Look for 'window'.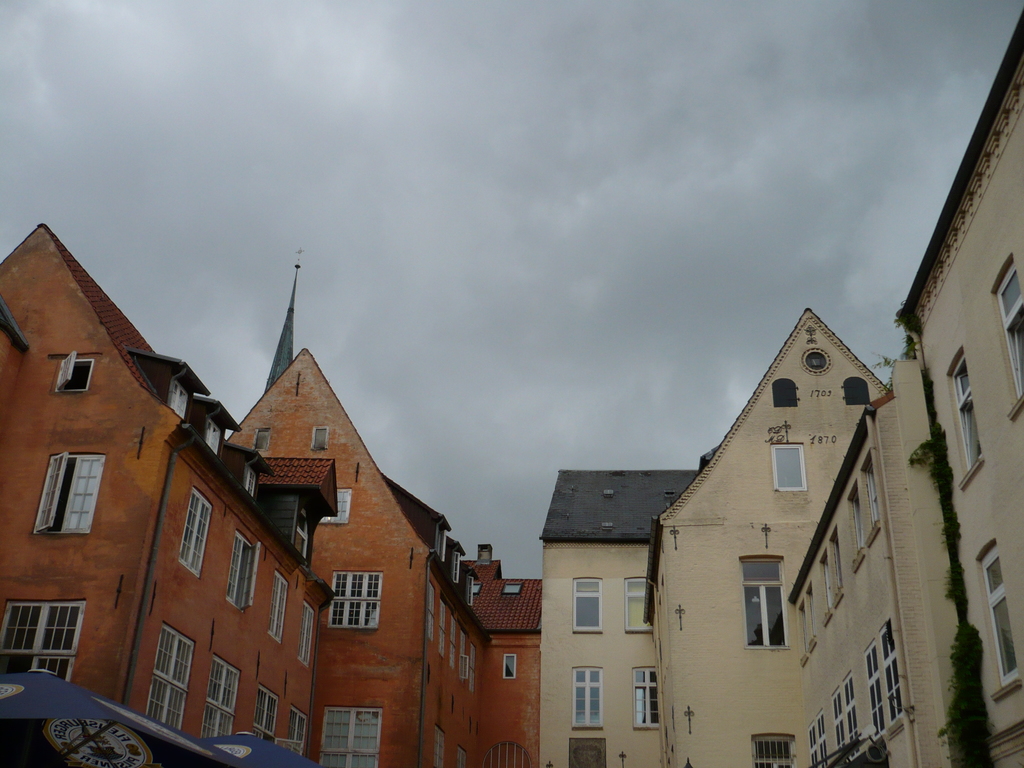
Found: l=225, t=529, r=259, b=610.
